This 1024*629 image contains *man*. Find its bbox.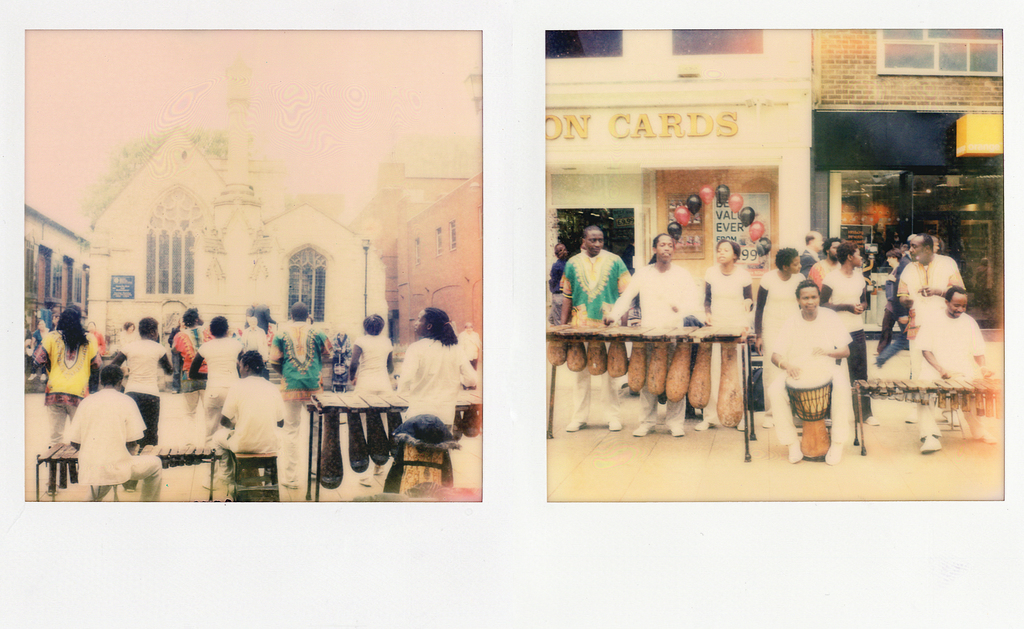
pyautogui.locateOnScreen(212, 344, 283, 482).
